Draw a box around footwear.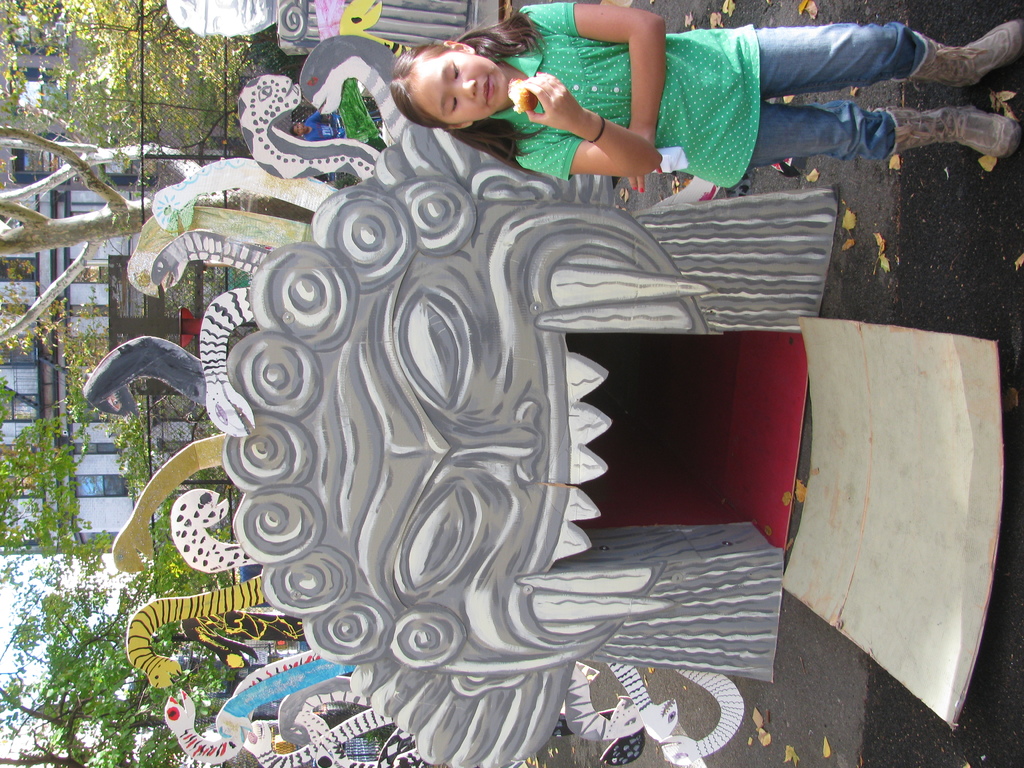
<bbox>892, 19, 1023, 87</bbox>.
